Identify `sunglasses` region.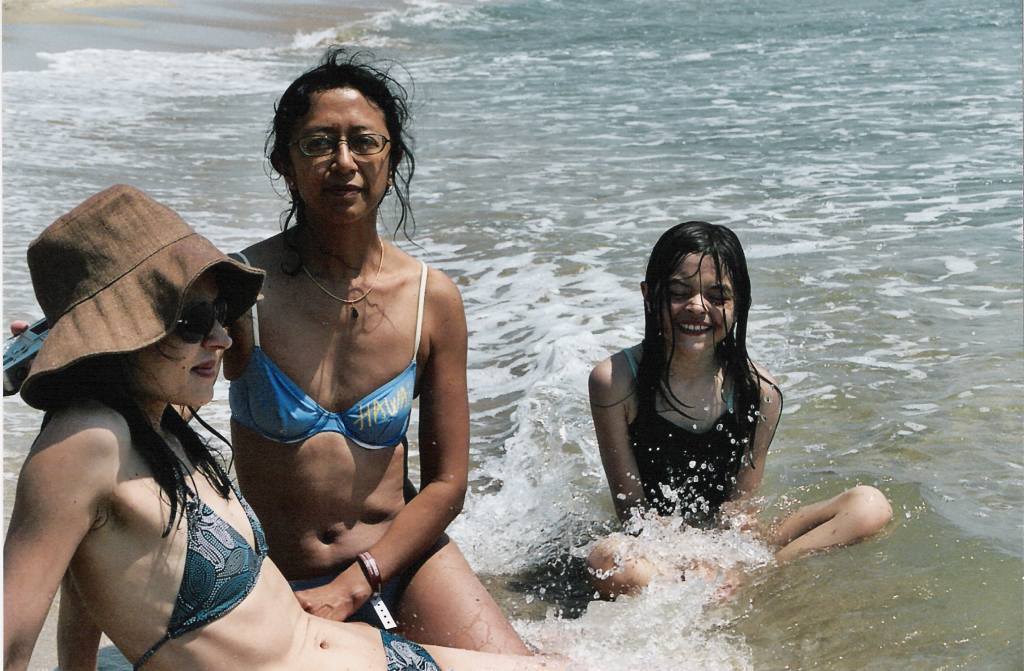
Region: 172 291 240 344.
